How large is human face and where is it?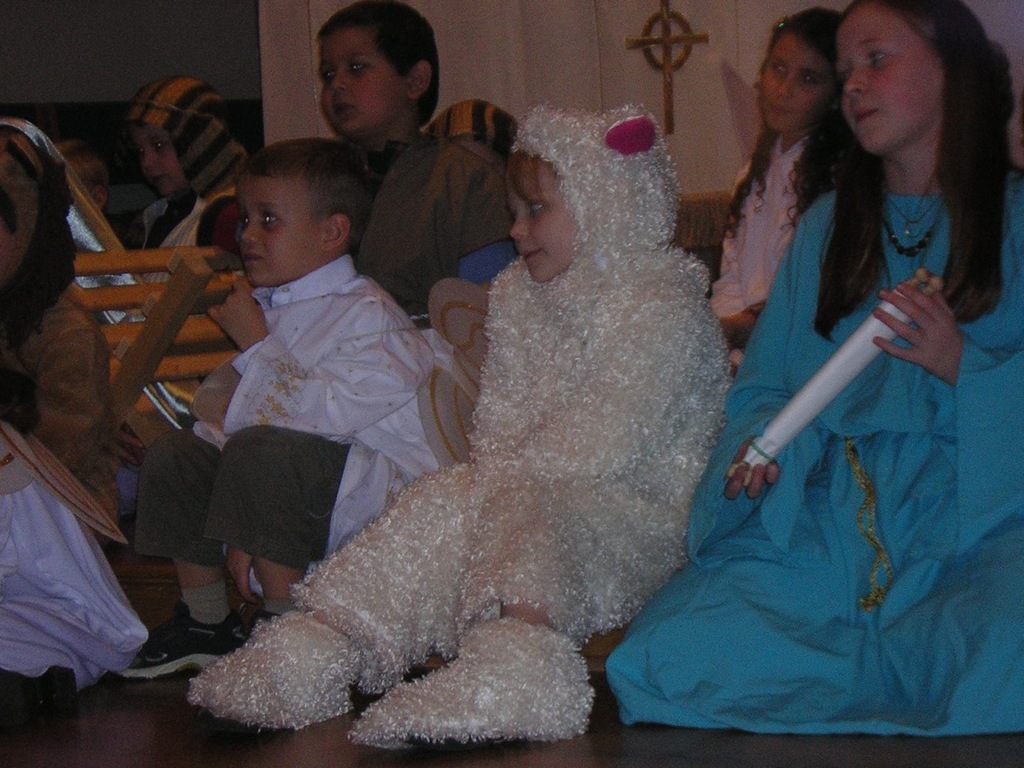
Bounding box: (x1=835, y1=0, x2=943, y2=155).
